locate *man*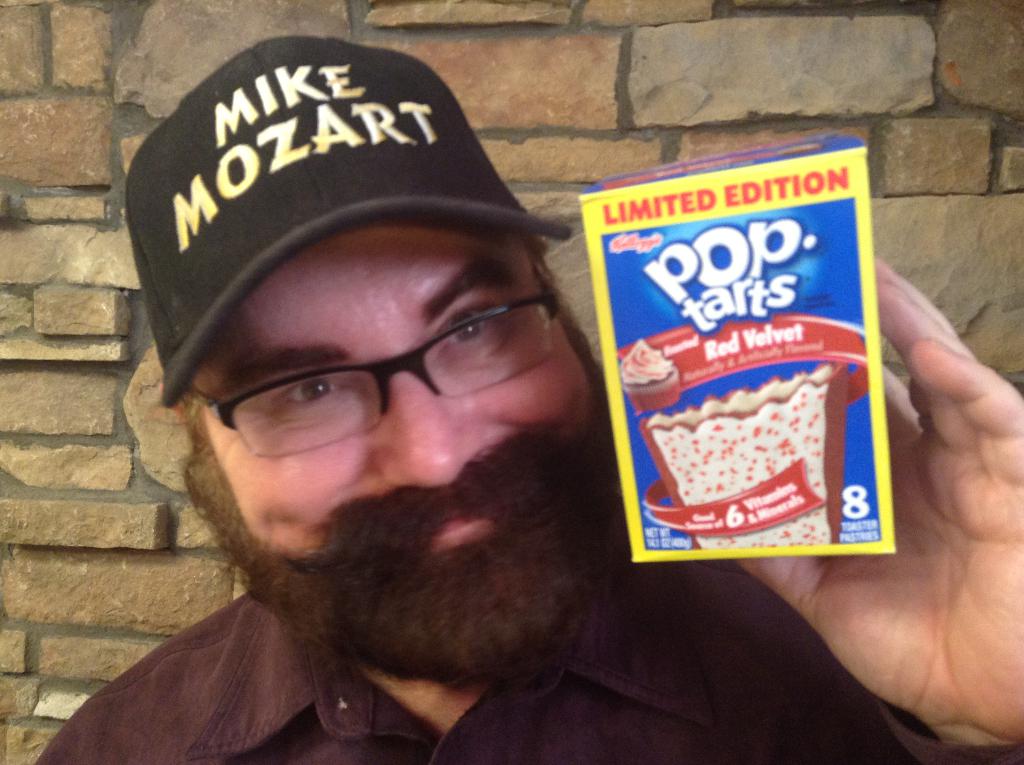
28/35/1023/764
